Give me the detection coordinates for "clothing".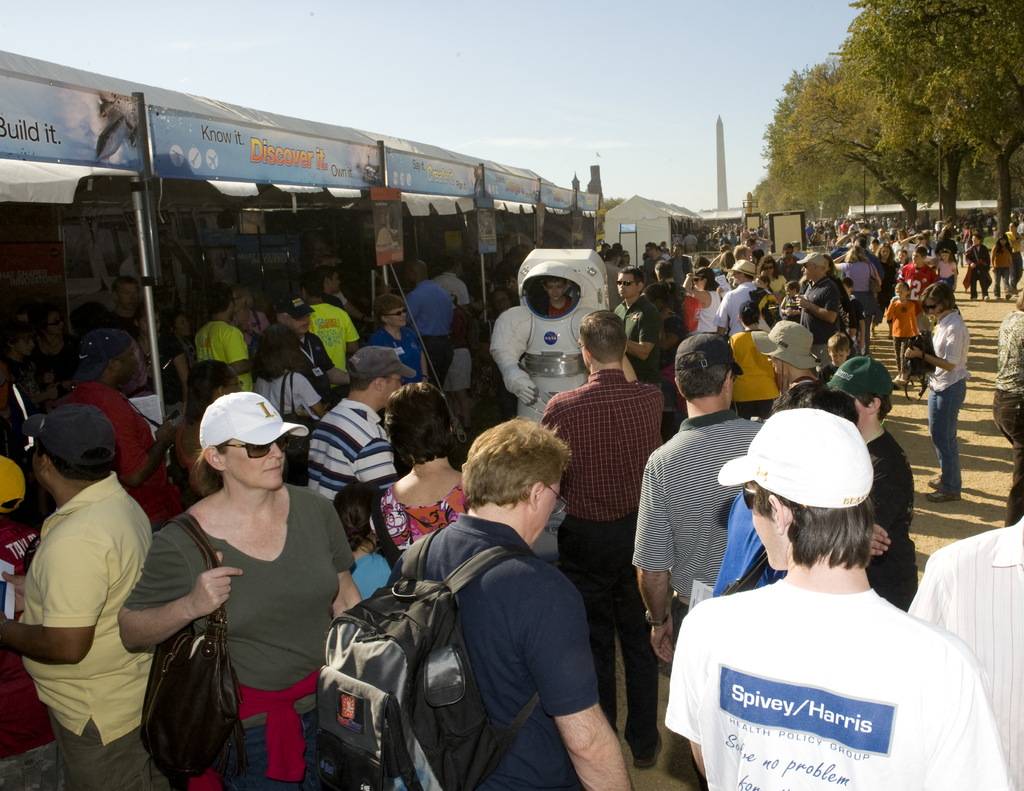
locate(614, 302, 659, 370).
